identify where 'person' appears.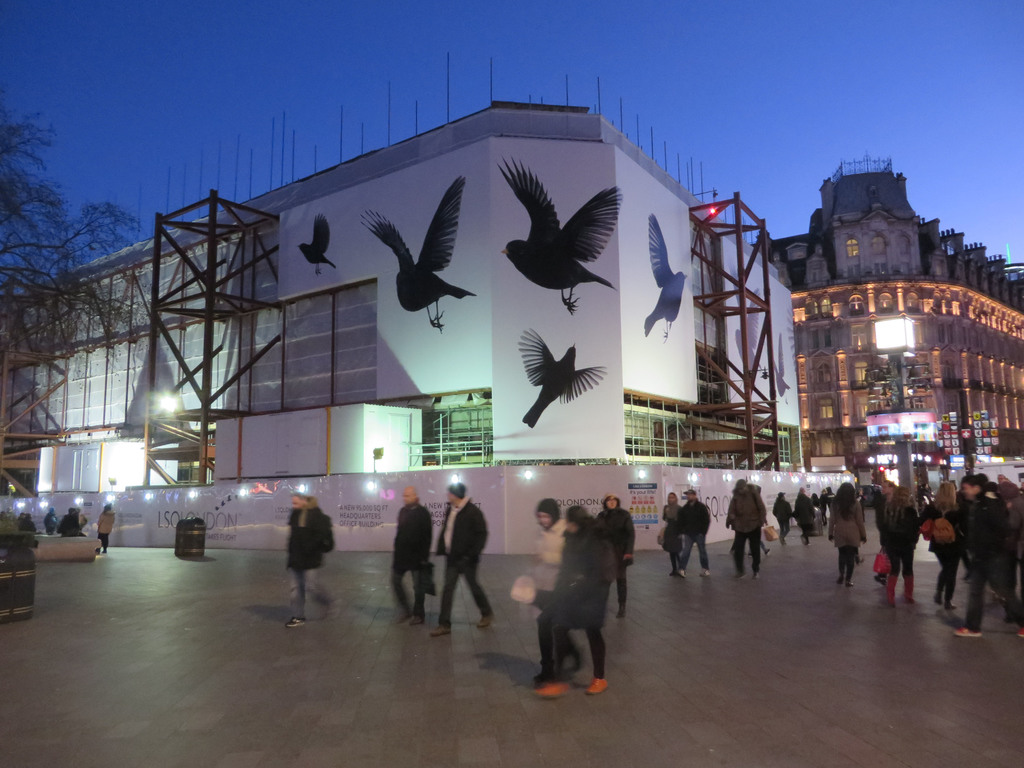
Appears at left=381, top=487, right=429, bottom=623.
